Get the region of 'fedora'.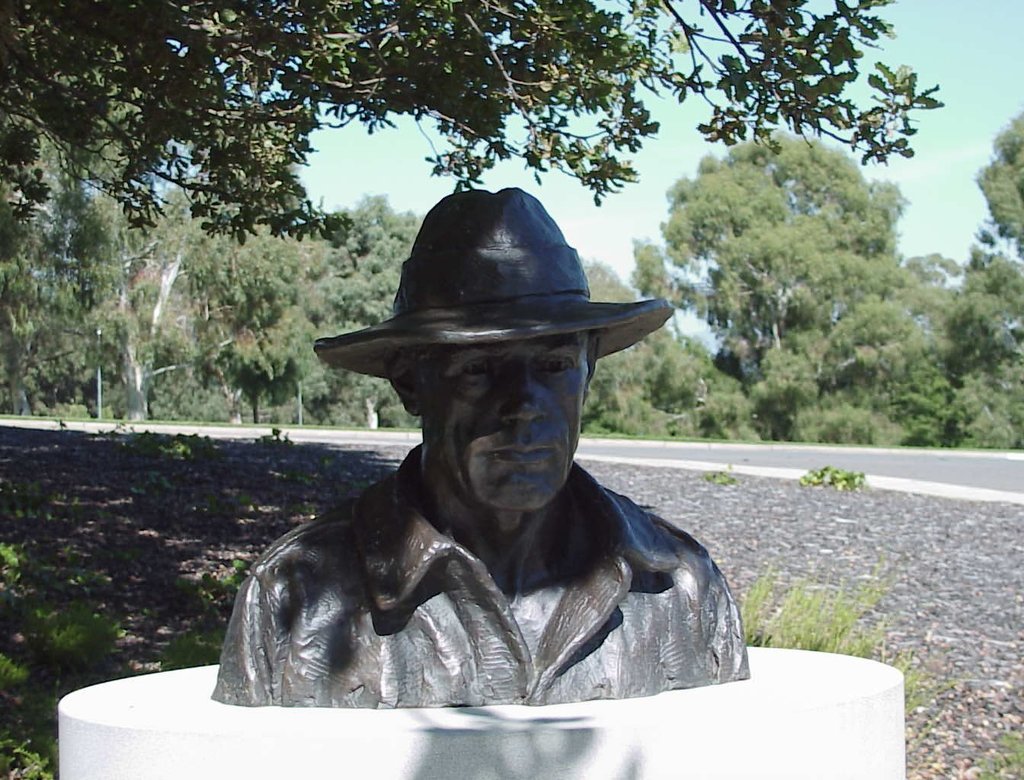
(299, 191, 674, 417).
